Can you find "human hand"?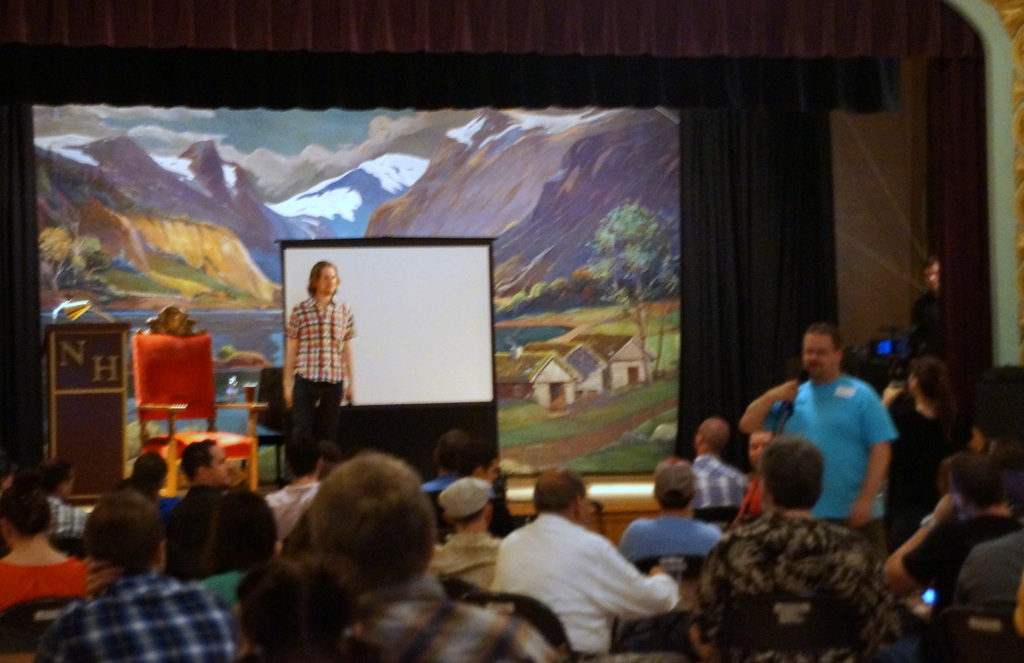
Yes, bounding box: Rect(849, 500, 874, 531).
